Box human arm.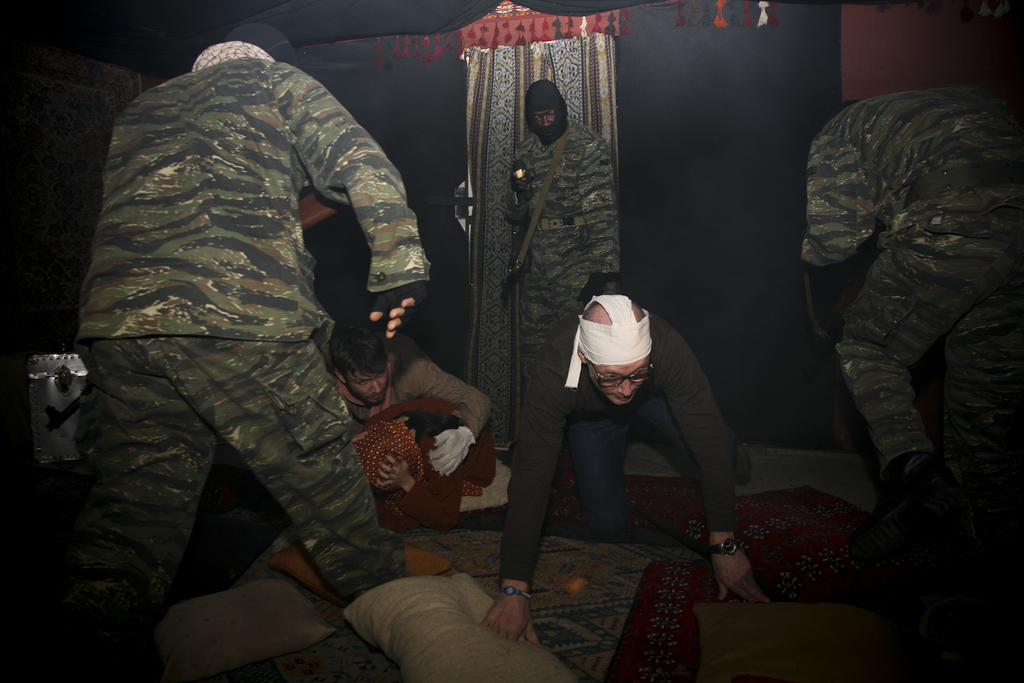
(left=390, top=340, right=498, bottom=484).
